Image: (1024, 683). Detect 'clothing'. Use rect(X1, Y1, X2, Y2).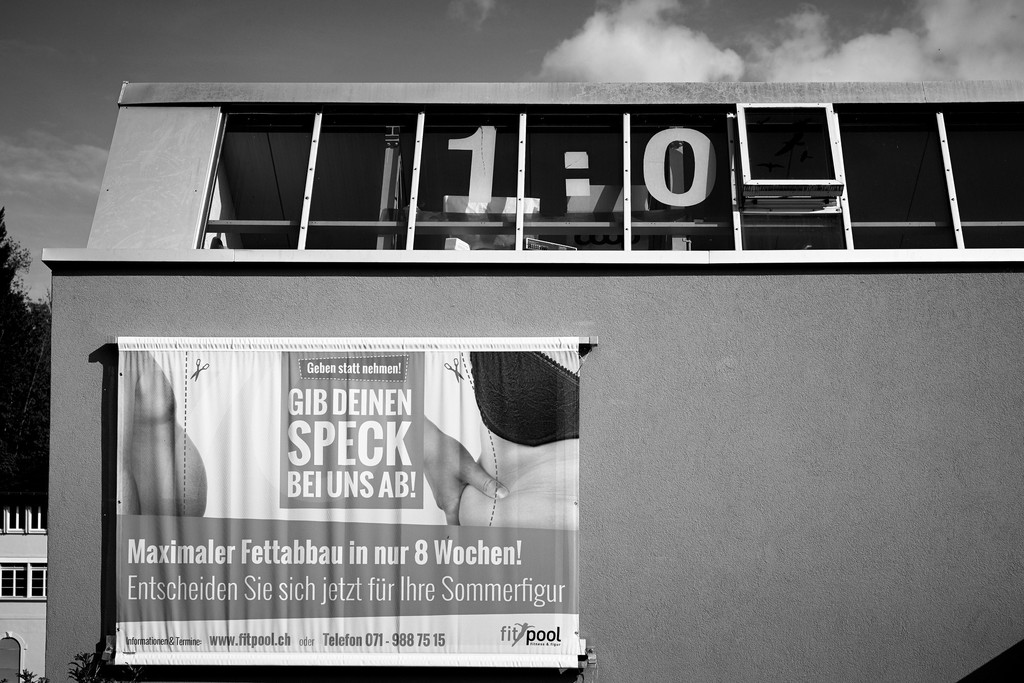
rect(470, 351, 580, 449).
